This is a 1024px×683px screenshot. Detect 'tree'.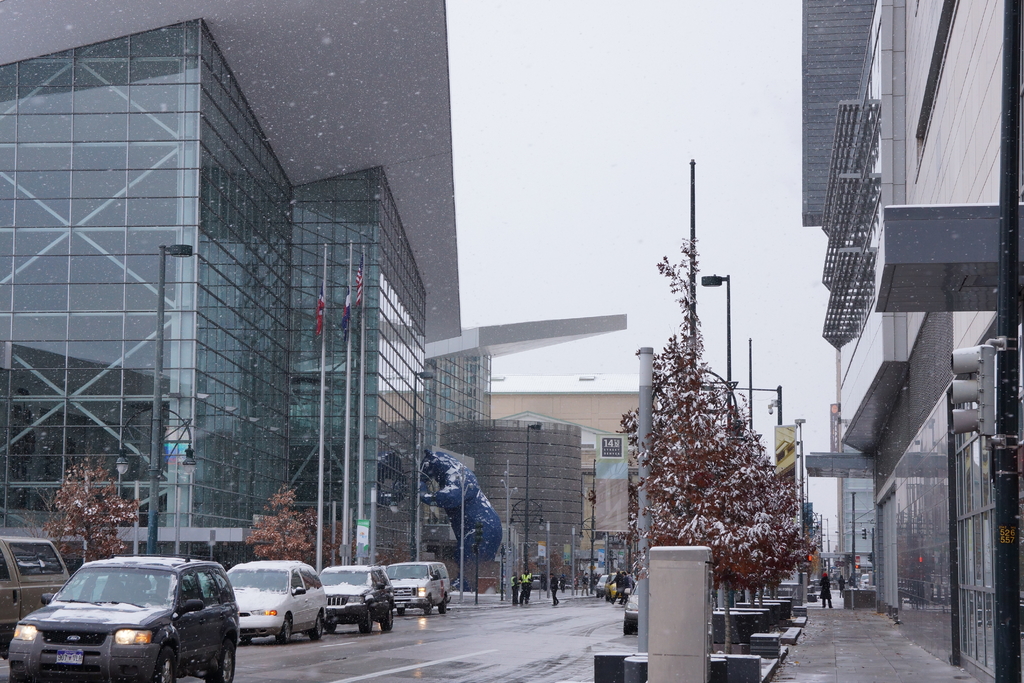
l=545, t=547, r=572, b=577.
